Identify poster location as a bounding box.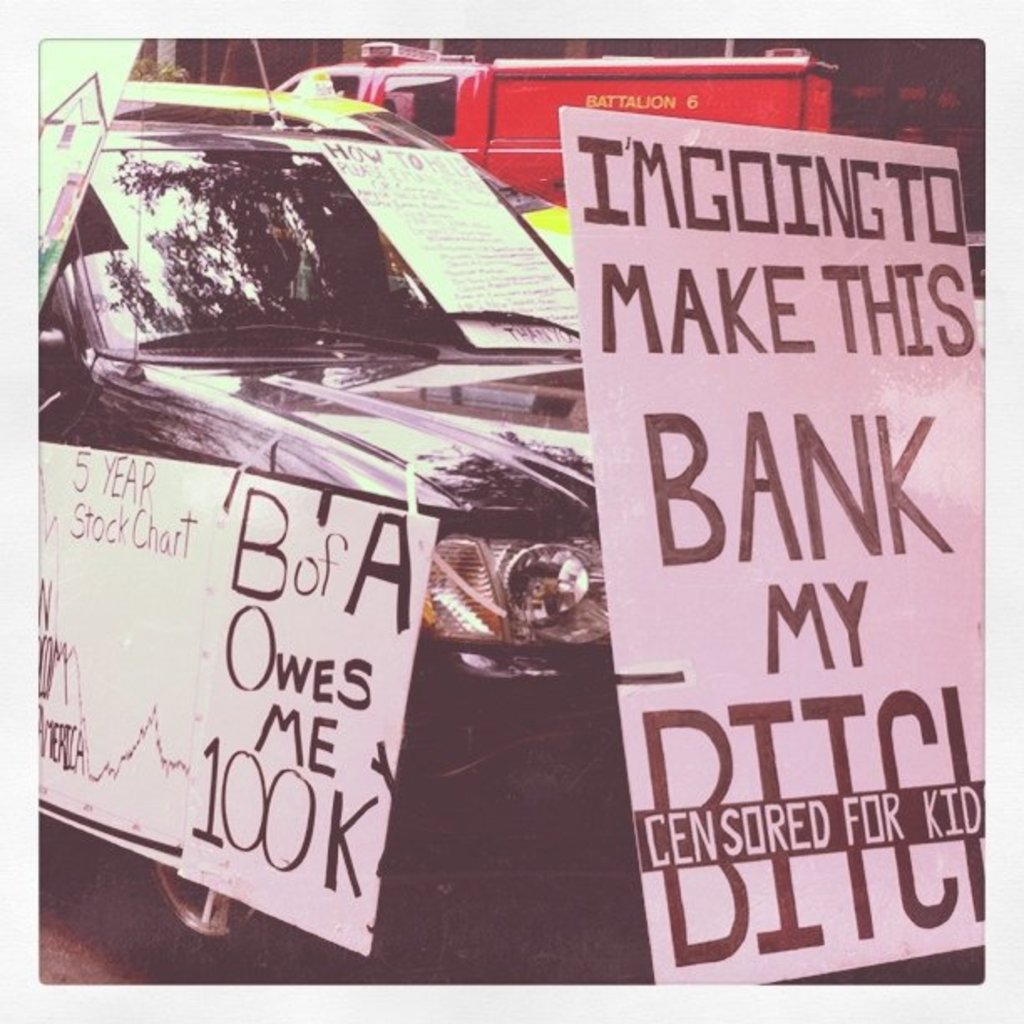
pyautogui.locateOnScreen(490, 60, 842, 137).
